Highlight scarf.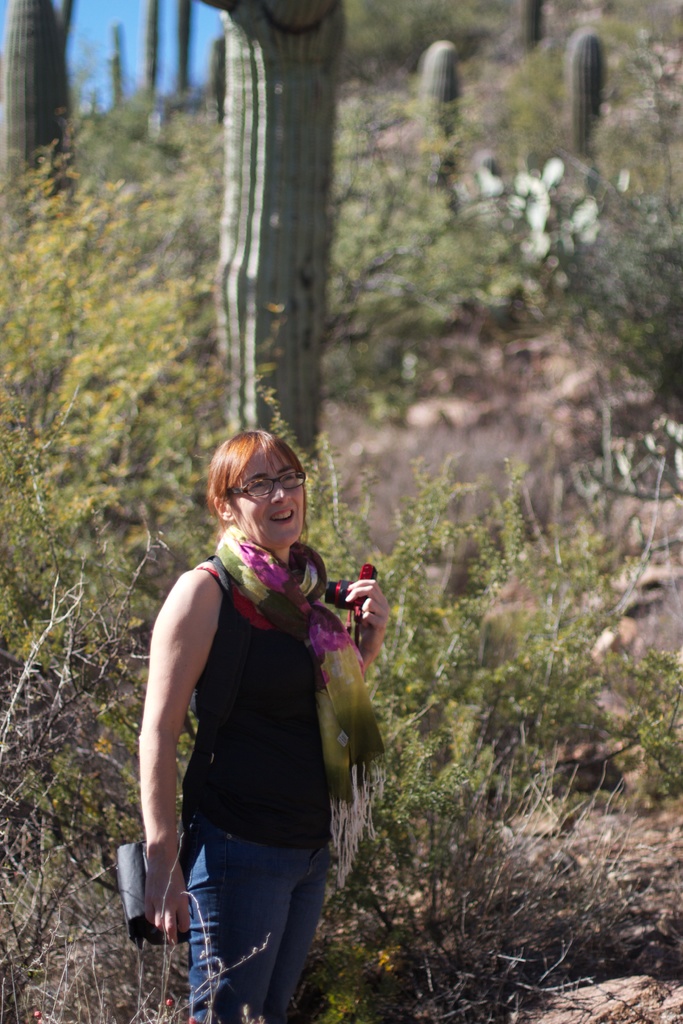
Highlighted region: (x1=210, y1=528, x2=388, y2=874).
